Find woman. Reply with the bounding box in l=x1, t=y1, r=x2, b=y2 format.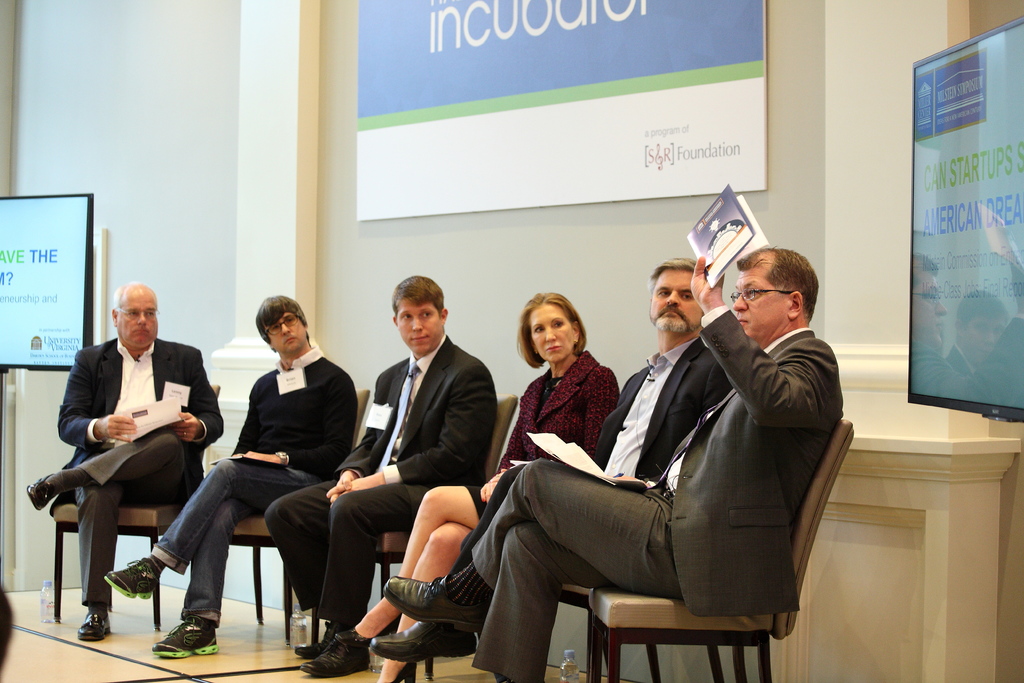
l=338, t=286, r=621, b=682.
